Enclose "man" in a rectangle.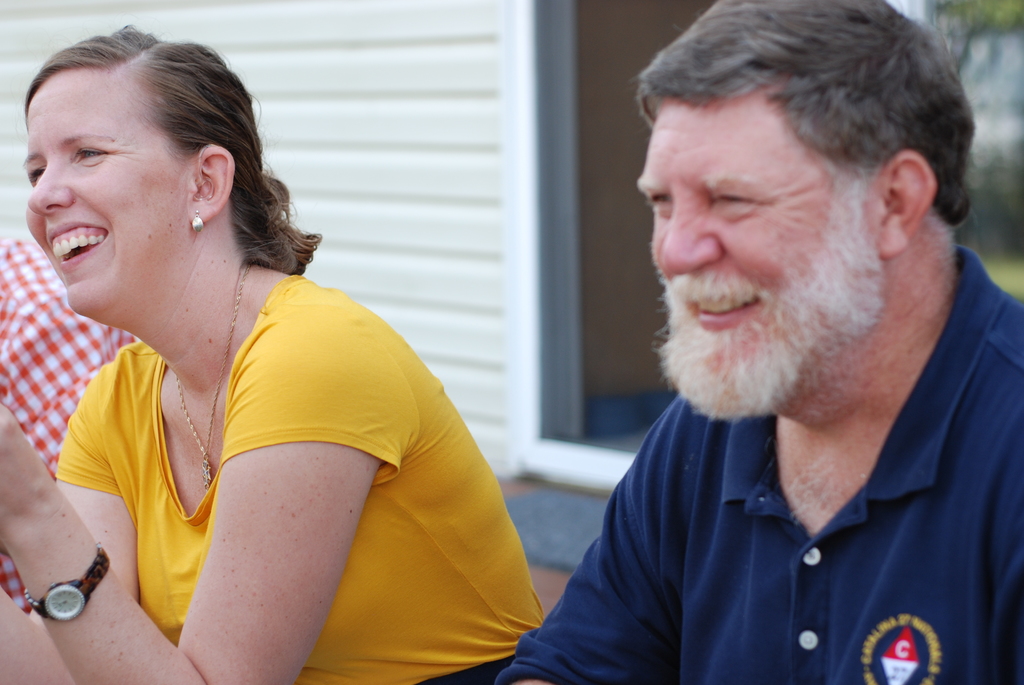
492 0 1023 684.
